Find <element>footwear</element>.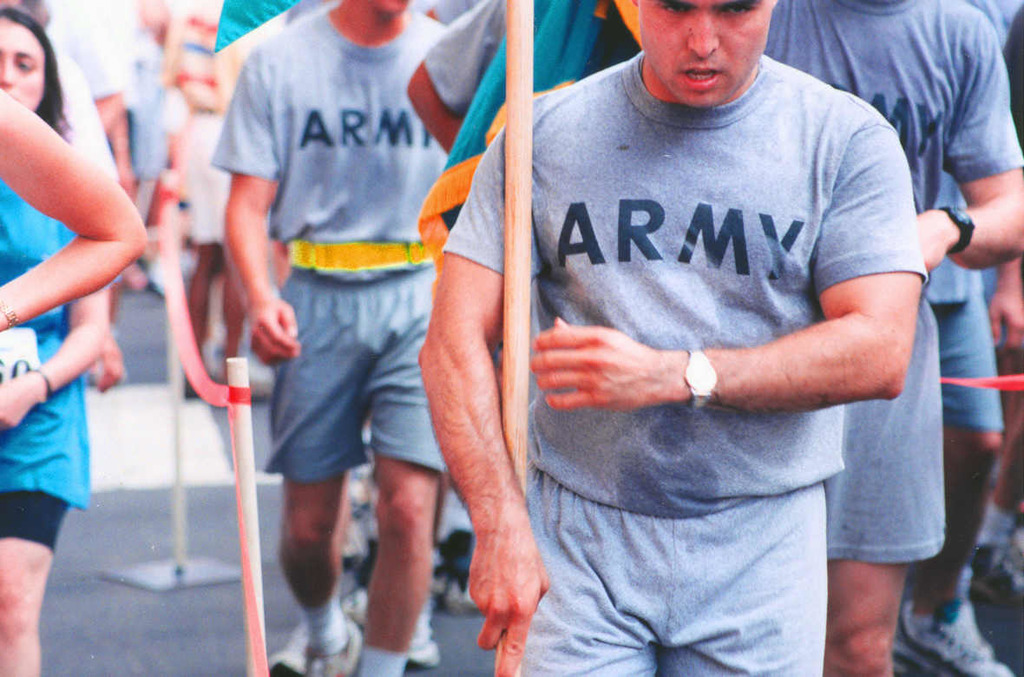
locate(889, 595, 1020, 676).
